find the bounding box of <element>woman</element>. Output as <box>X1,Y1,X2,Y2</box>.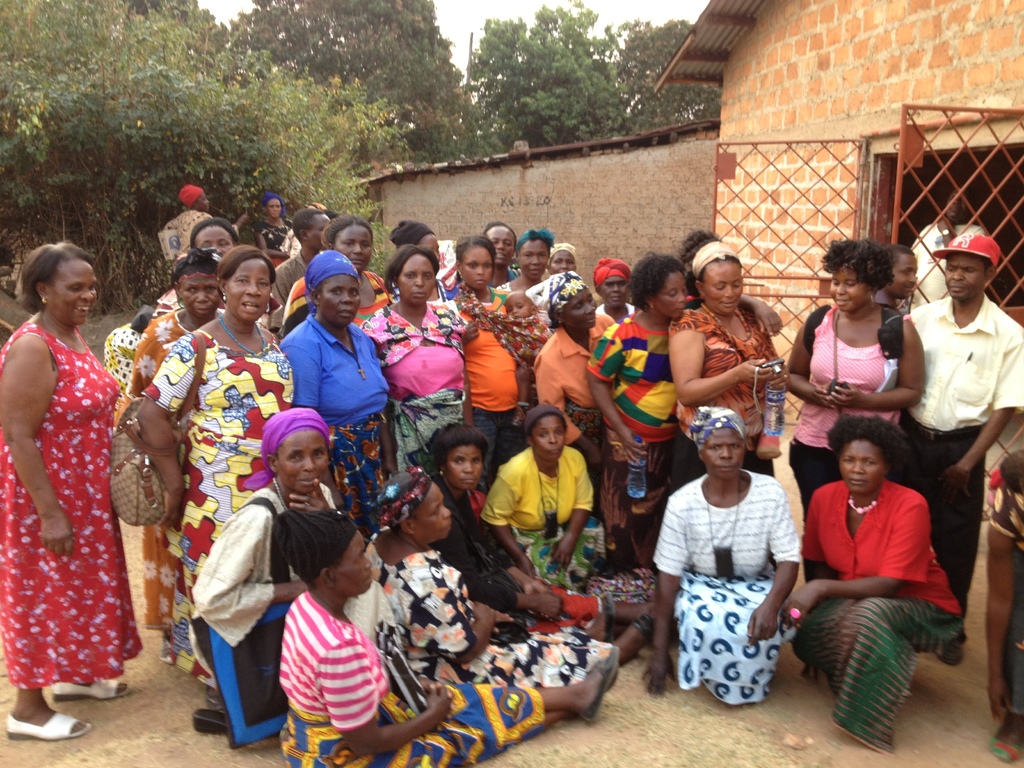
<box>480,403,606,590</box>.
